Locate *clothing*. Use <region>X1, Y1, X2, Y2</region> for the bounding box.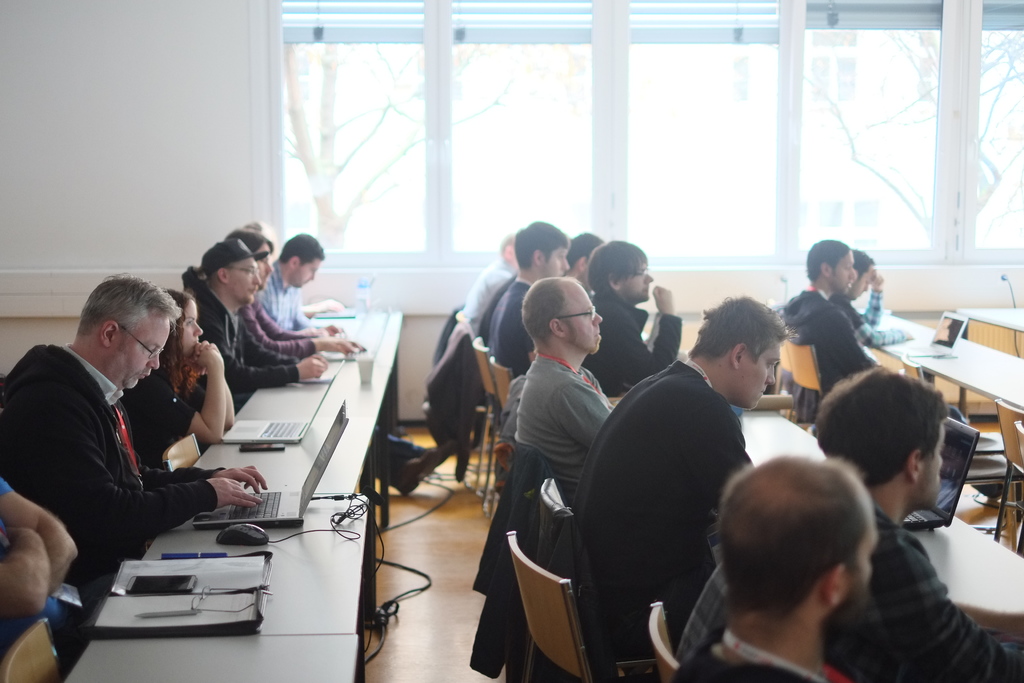
<region>127, 372, 209, 463</region>.
